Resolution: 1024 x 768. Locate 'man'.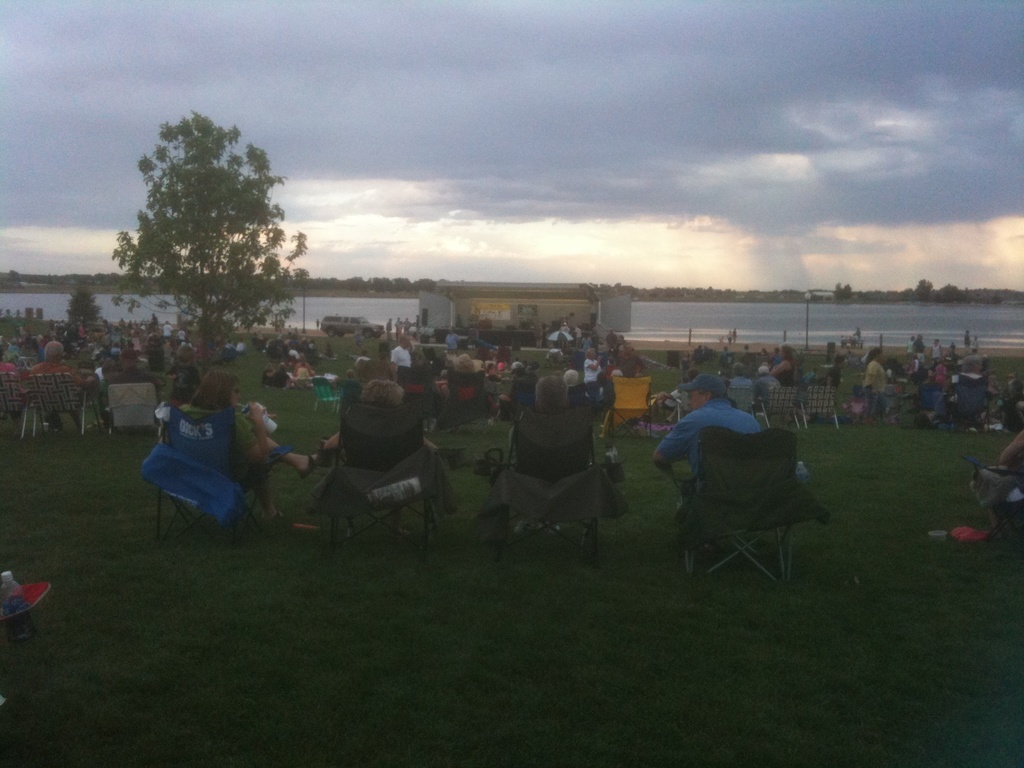
region(559, 320, 570, 349).
